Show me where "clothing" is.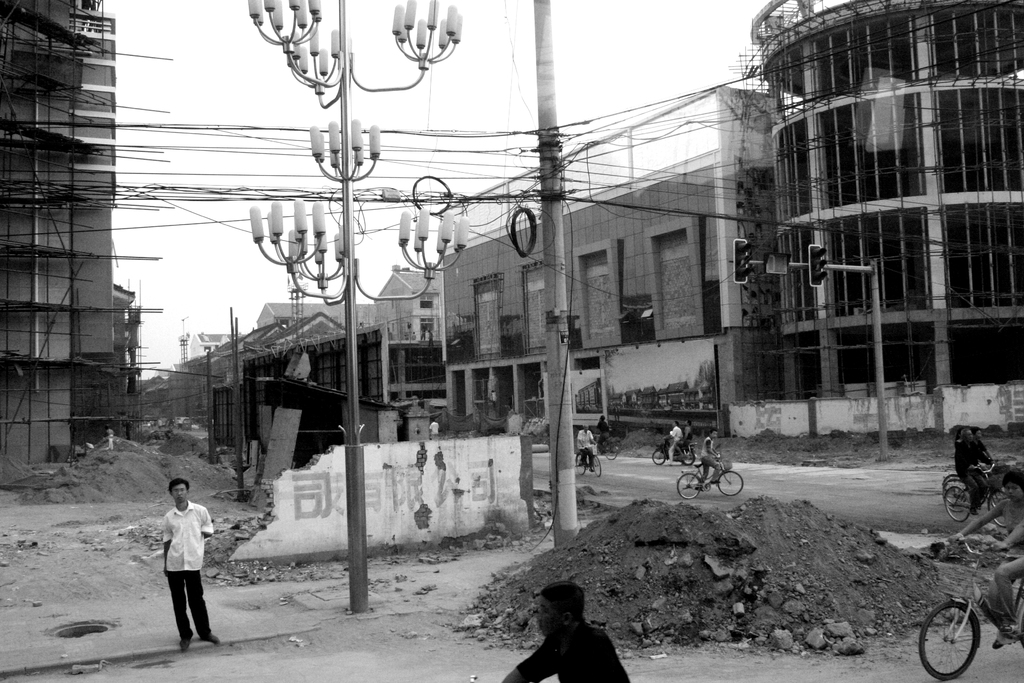
"clothing" is at 949,432,996,511.
